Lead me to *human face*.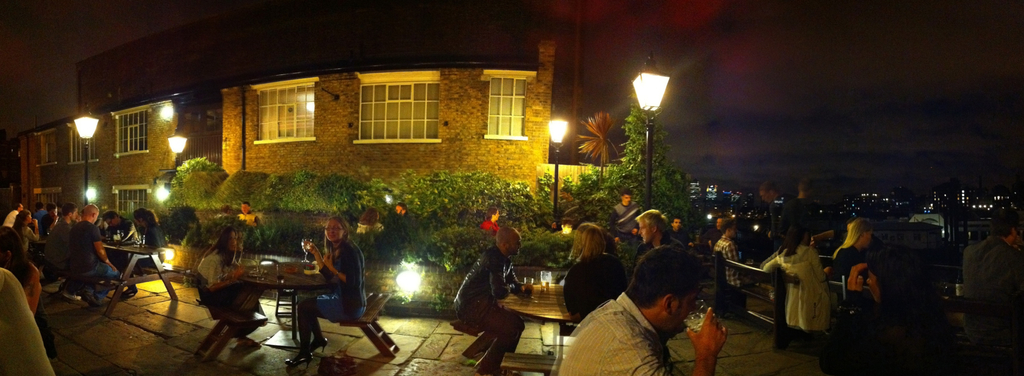
Lead to box(326, 224, 343, 246).
